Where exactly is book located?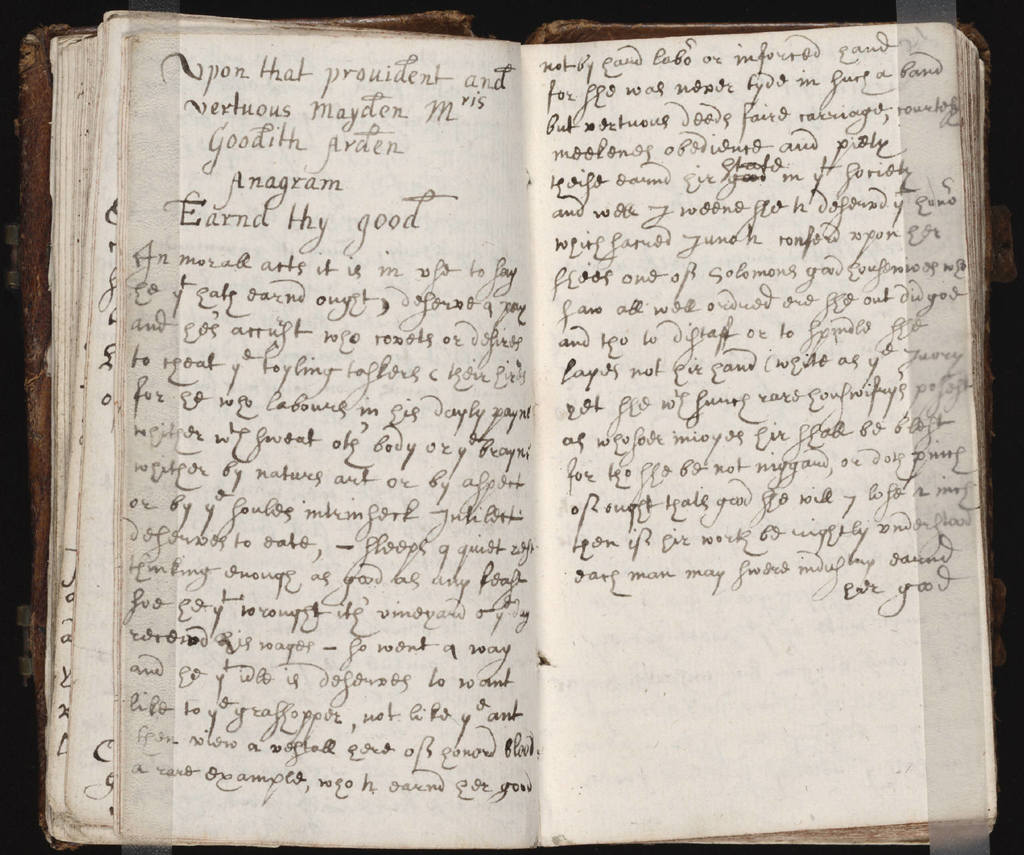
Its bounding box is 32,4,1017,854.
